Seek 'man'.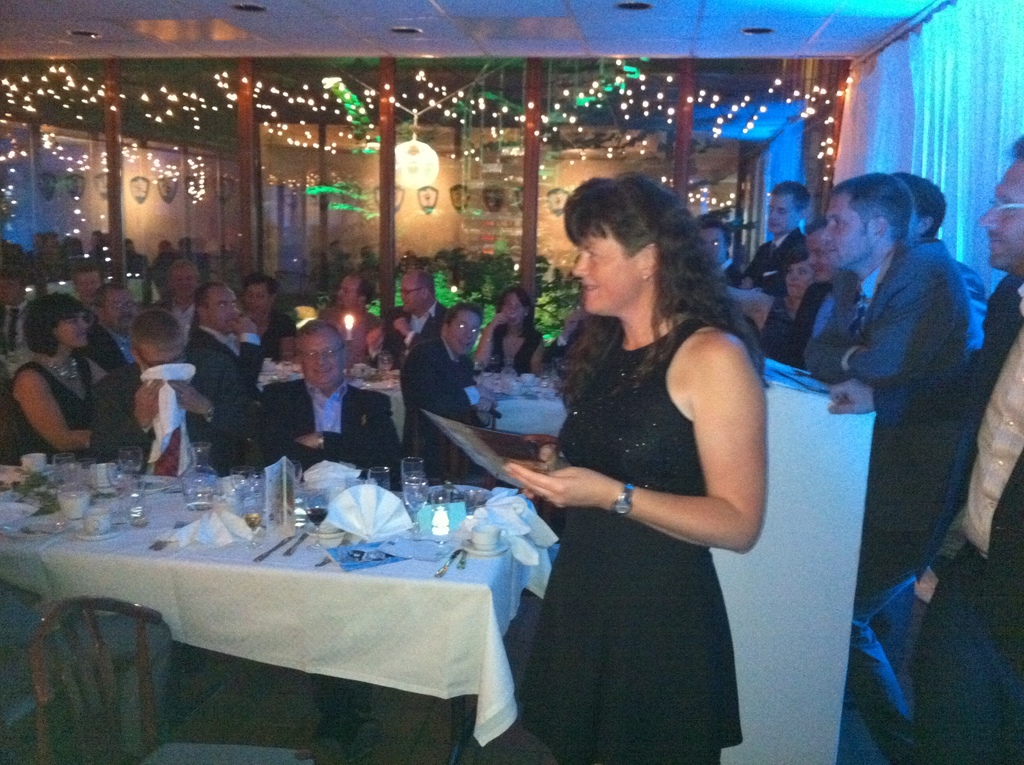
[93,284,138,373].
